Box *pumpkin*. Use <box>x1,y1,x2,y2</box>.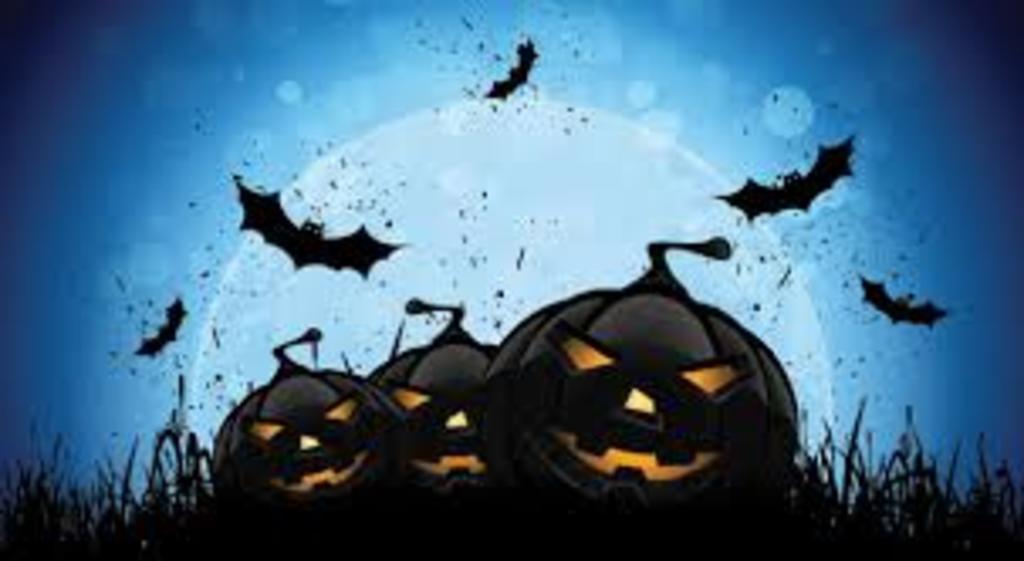
<box>351,301,507,510</box>.
